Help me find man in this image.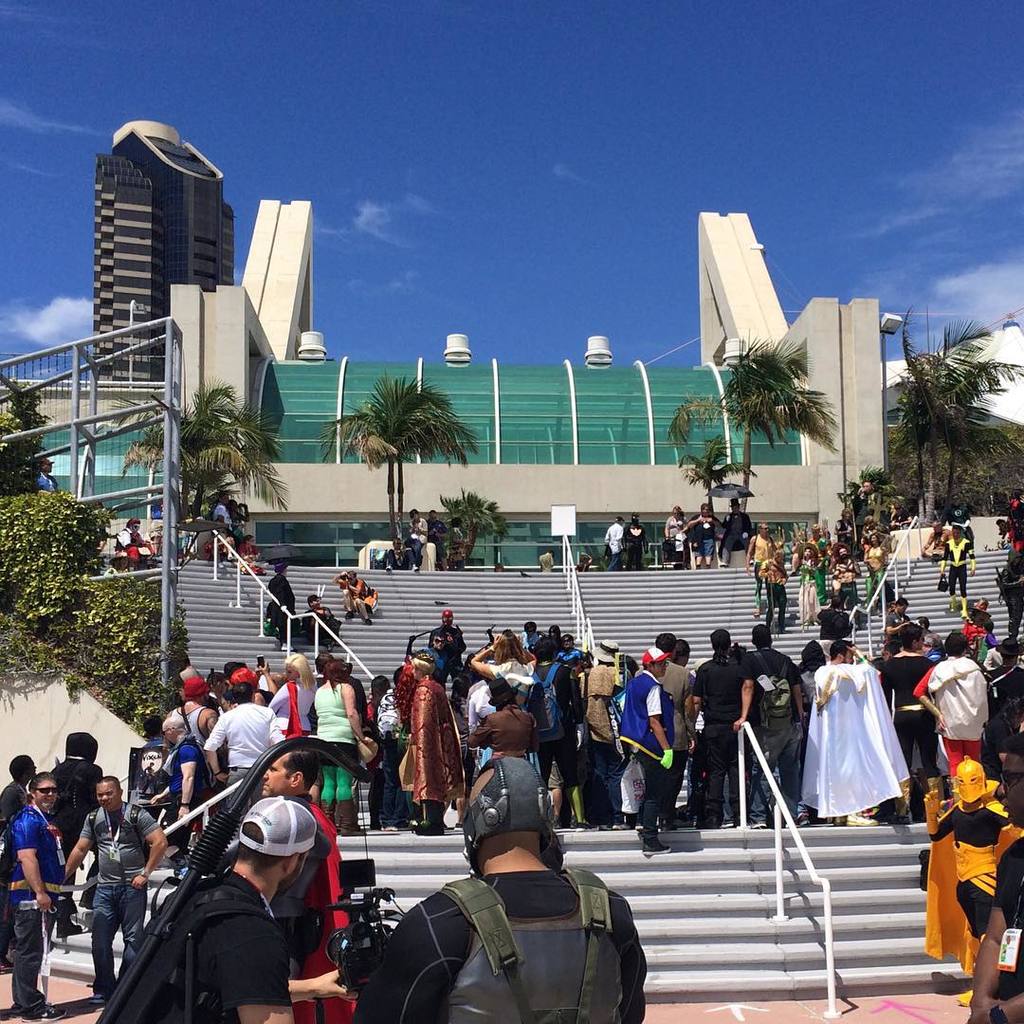
Found it: [x1=664, y1=504, x2=691, y2=569].
